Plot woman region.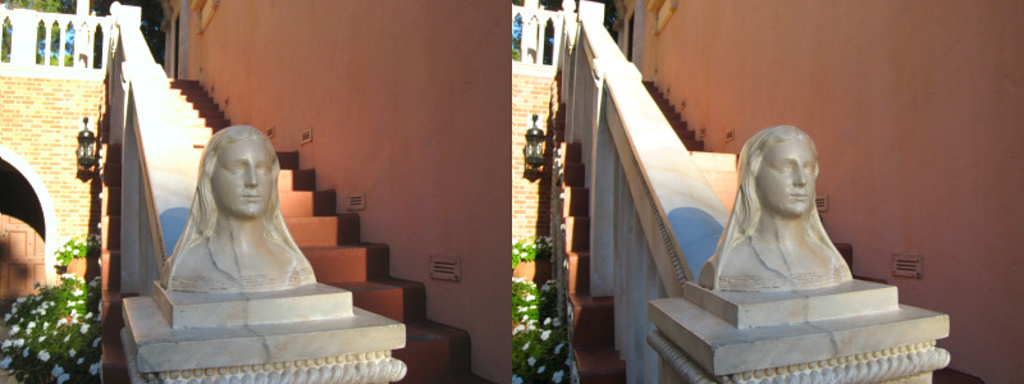
Plotted at crop(164, 128, 317, 294).
